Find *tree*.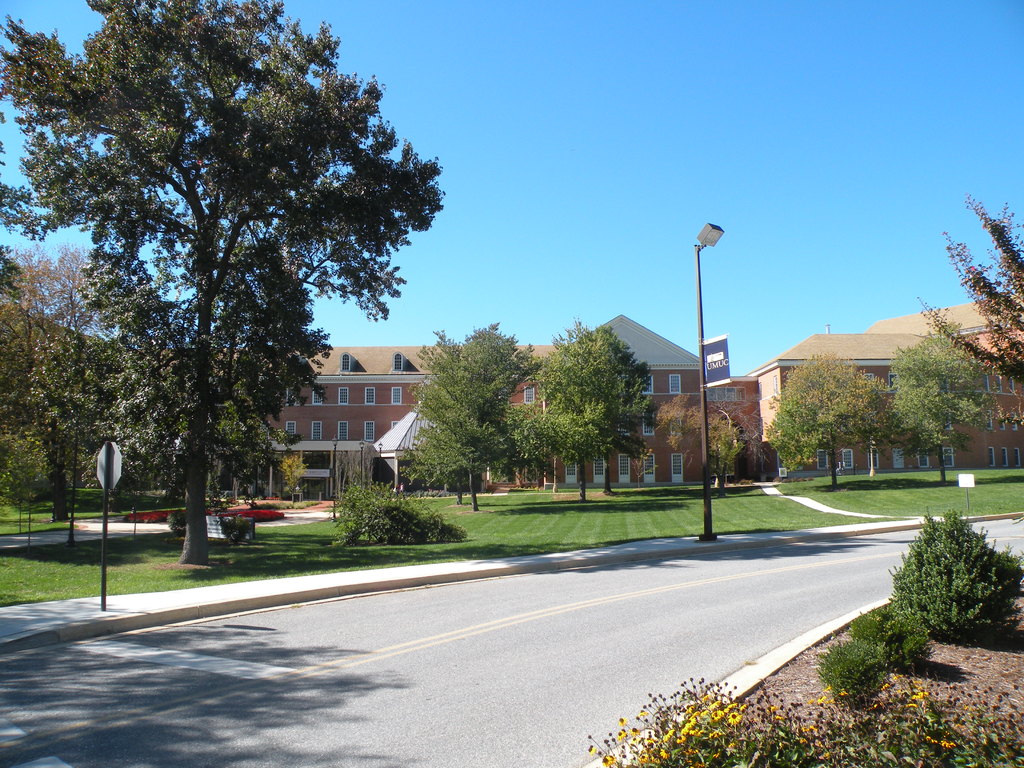
select_region(763, 349, 911, 490).
